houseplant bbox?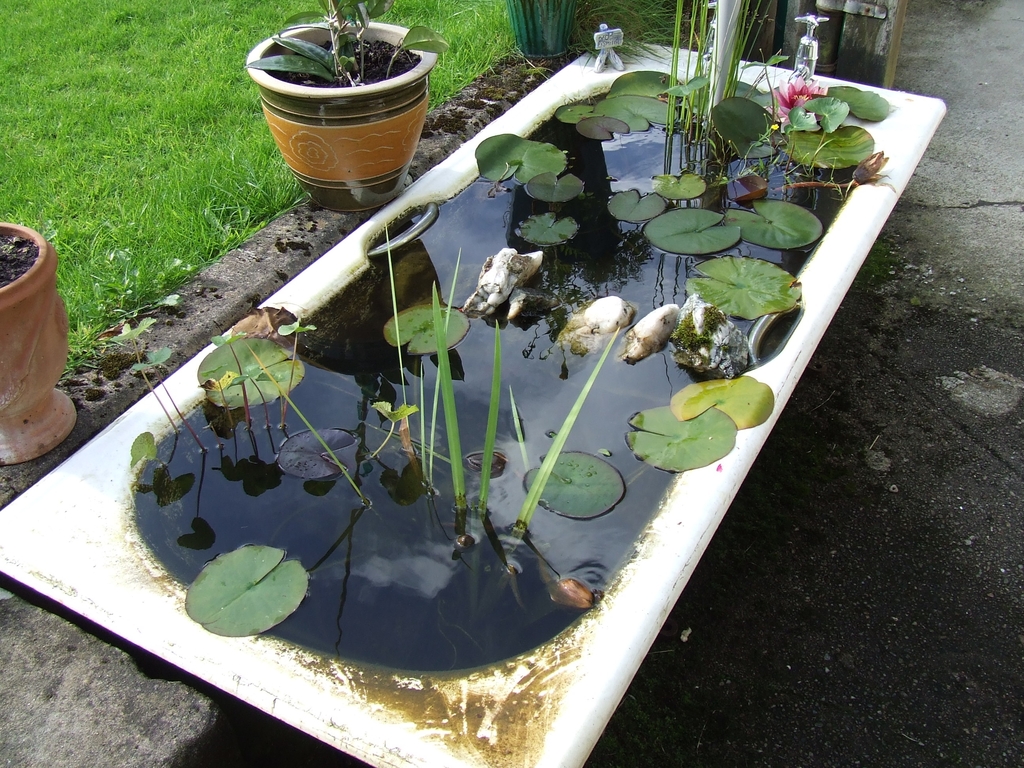
{"left": 0, "top": 214, "right": 91, "bottom": 470}
